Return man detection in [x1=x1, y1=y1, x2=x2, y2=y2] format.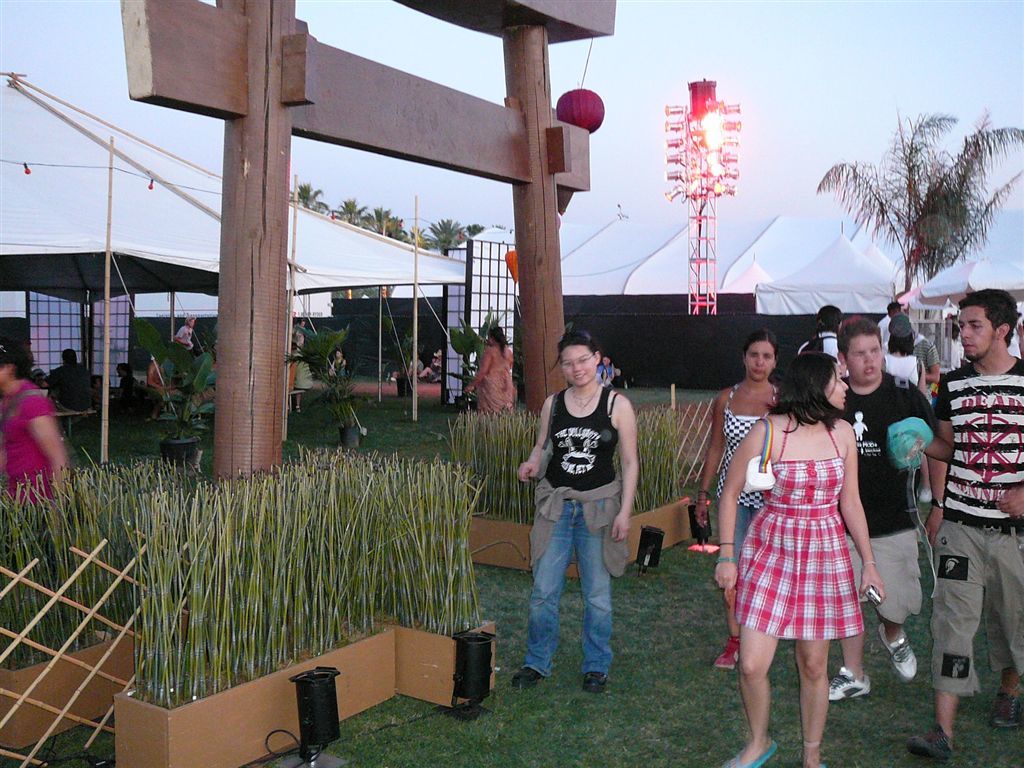
[x1=828, y1=319, x2=925, y2=696].
